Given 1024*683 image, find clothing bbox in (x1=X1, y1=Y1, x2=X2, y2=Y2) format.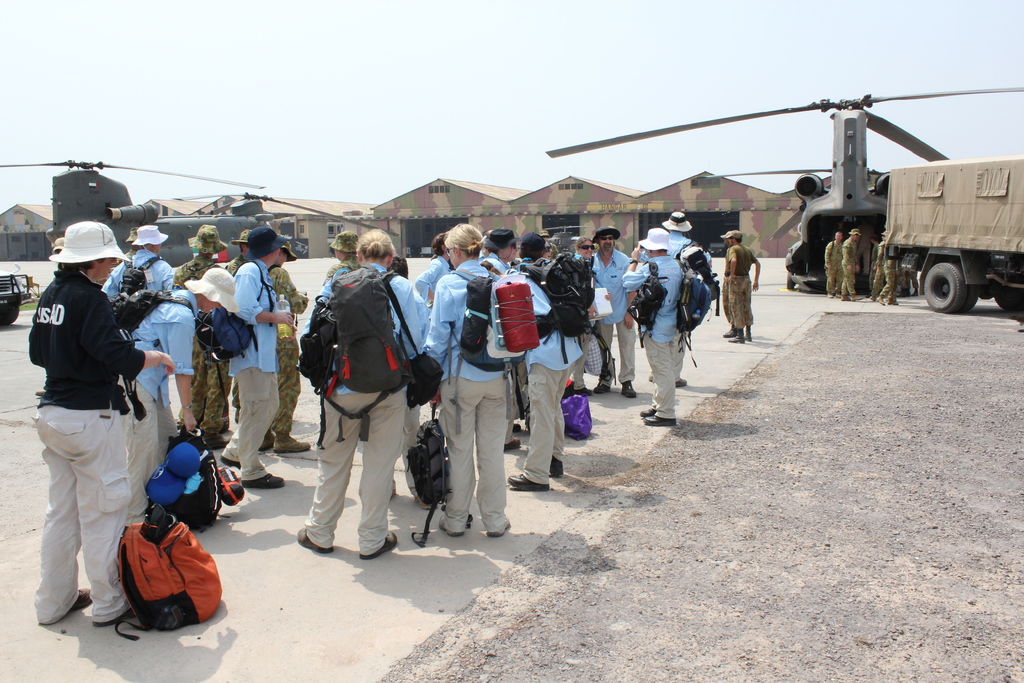
(x1=416, y1=248, x2=460, y2=327).
